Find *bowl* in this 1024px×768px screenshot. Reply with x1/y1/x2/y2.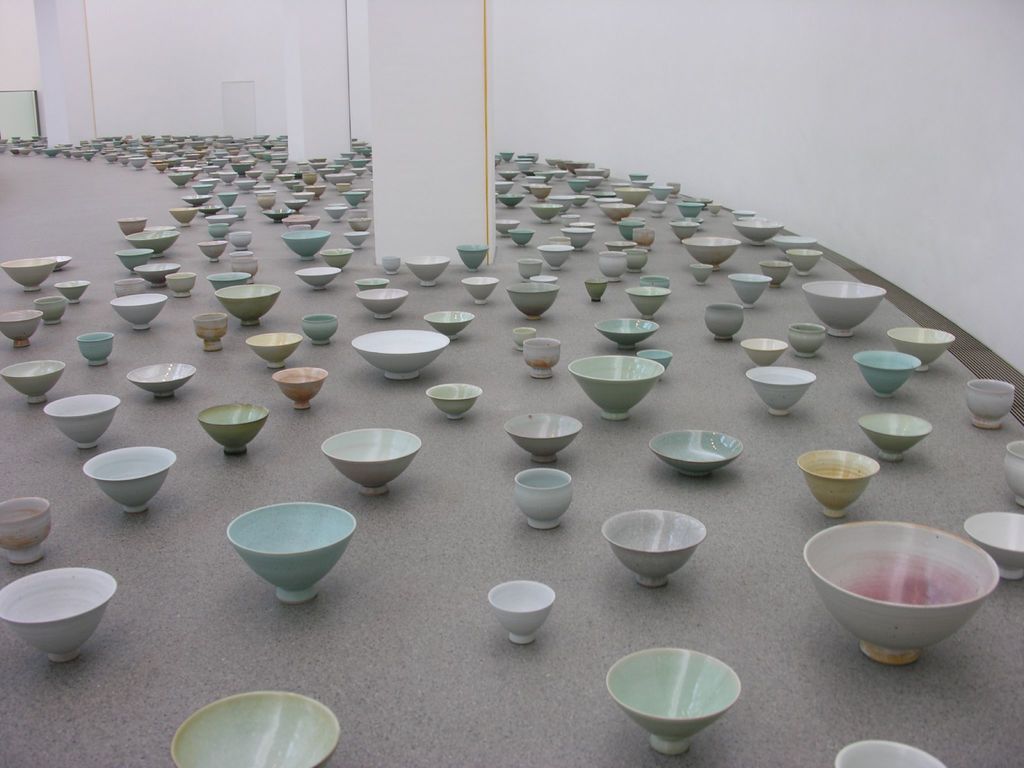
632/180/655/187.
